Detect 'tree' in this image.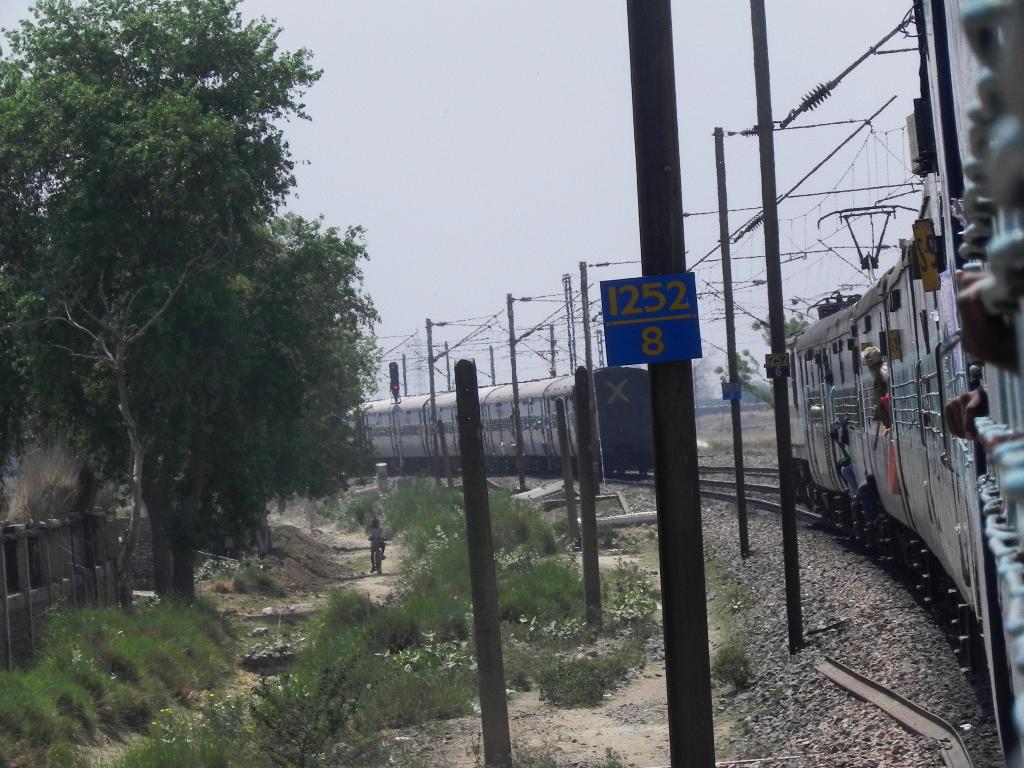
Detection: 686/341/718/402.
